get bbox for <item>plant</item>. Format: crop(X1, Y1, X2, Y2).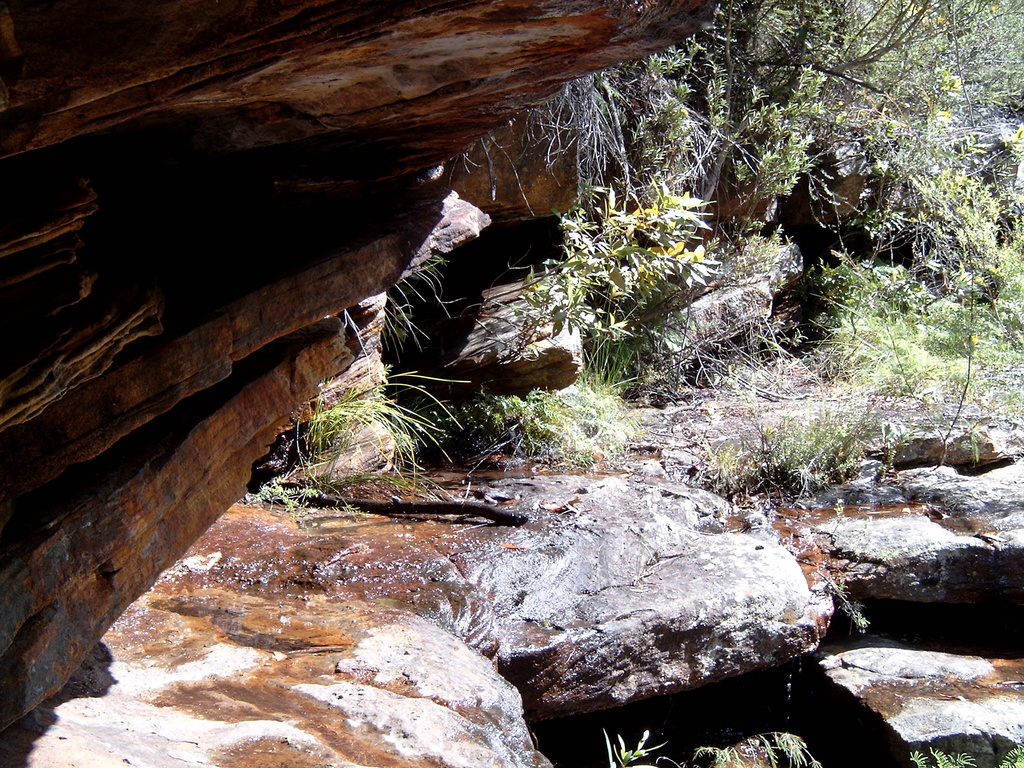
crop(376, 248, 463, 356).
